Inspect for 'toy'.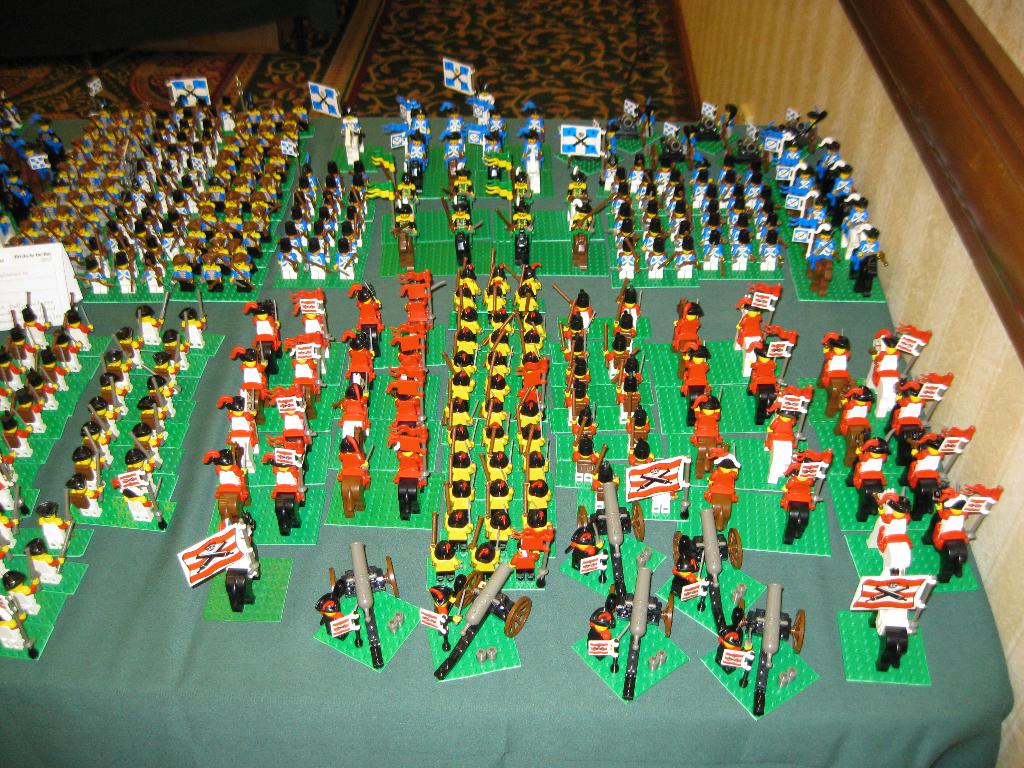
Inspection: l=170, t=77, r=234, b=106.
